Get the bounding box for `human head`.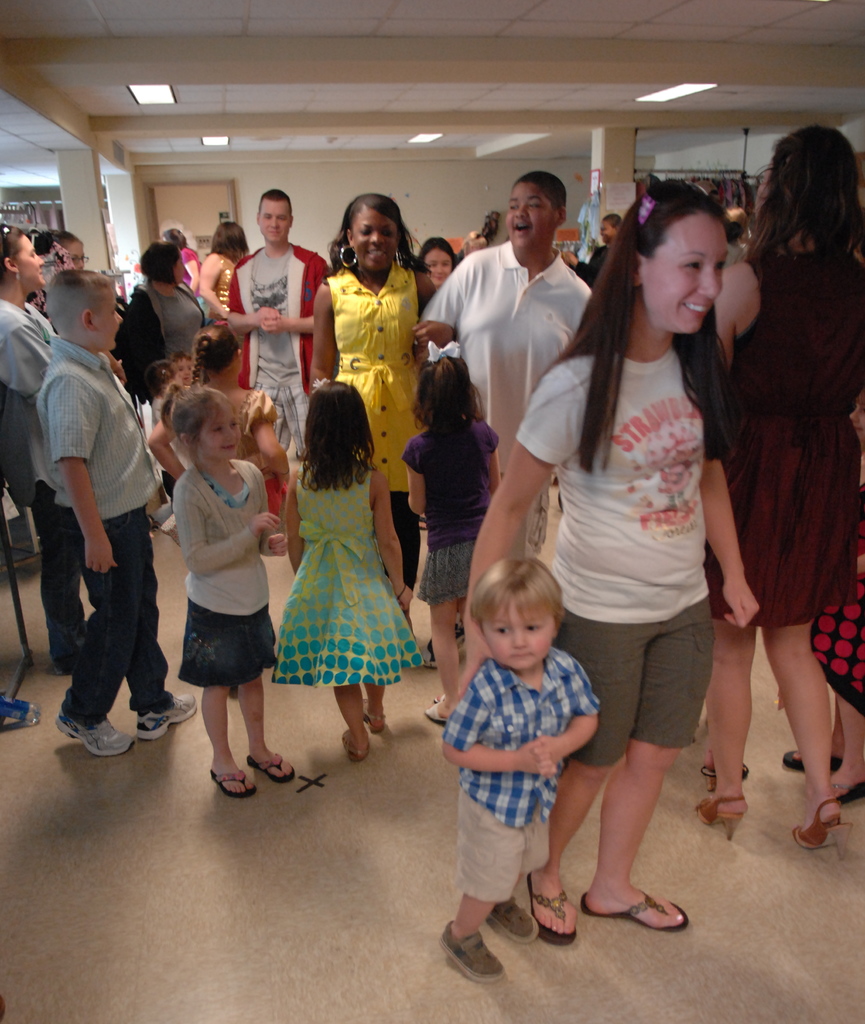
(x1=165, y1=223, x2=192, y2=252).
